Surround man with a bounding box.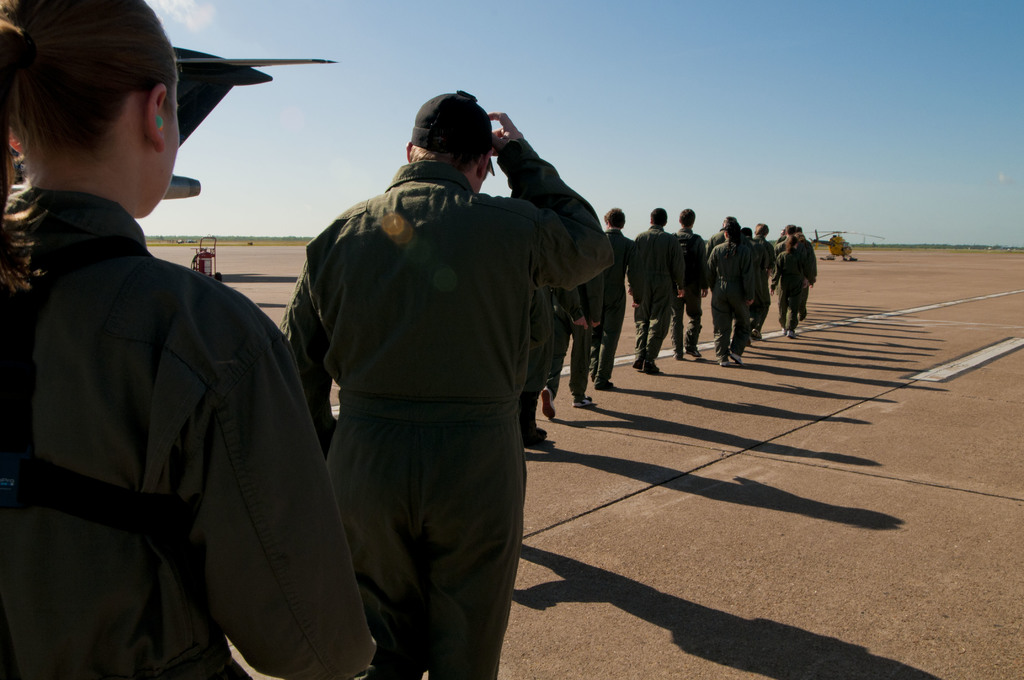
[517, 285, 548, 446].
